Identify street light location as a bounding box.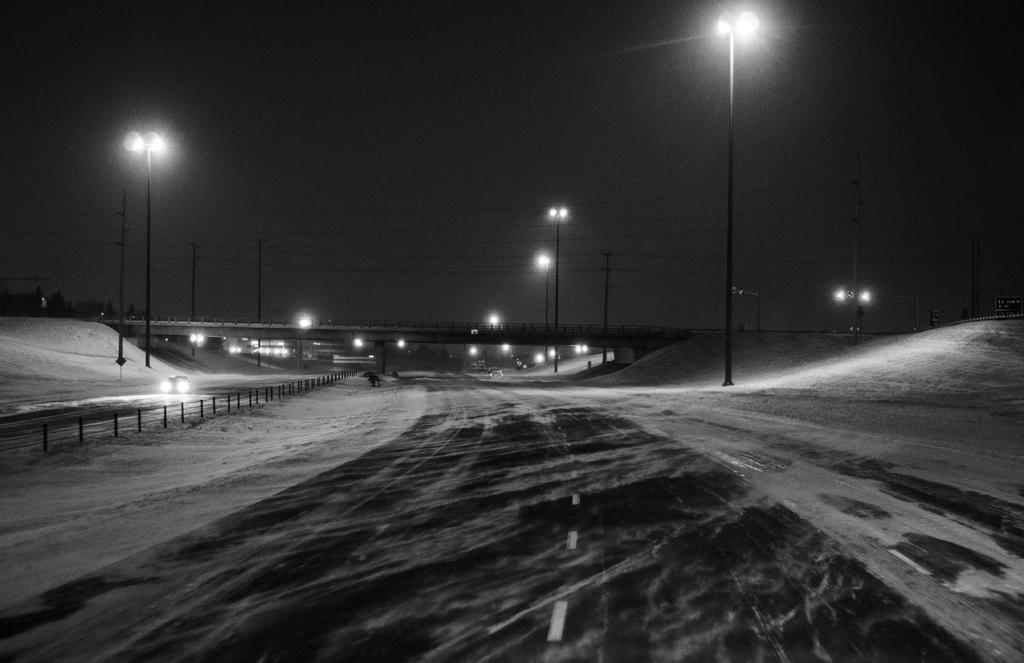
(left=716, top=8, right=762, bottom=390).
